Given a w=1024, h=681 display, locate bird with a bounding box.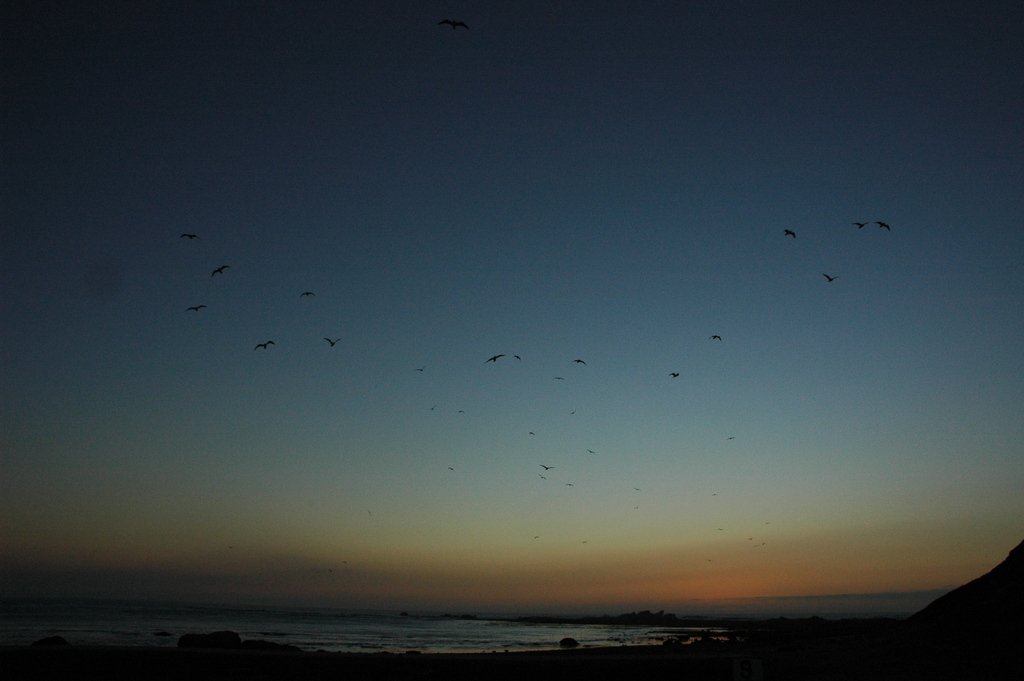
Located: 536:535:540:540.
